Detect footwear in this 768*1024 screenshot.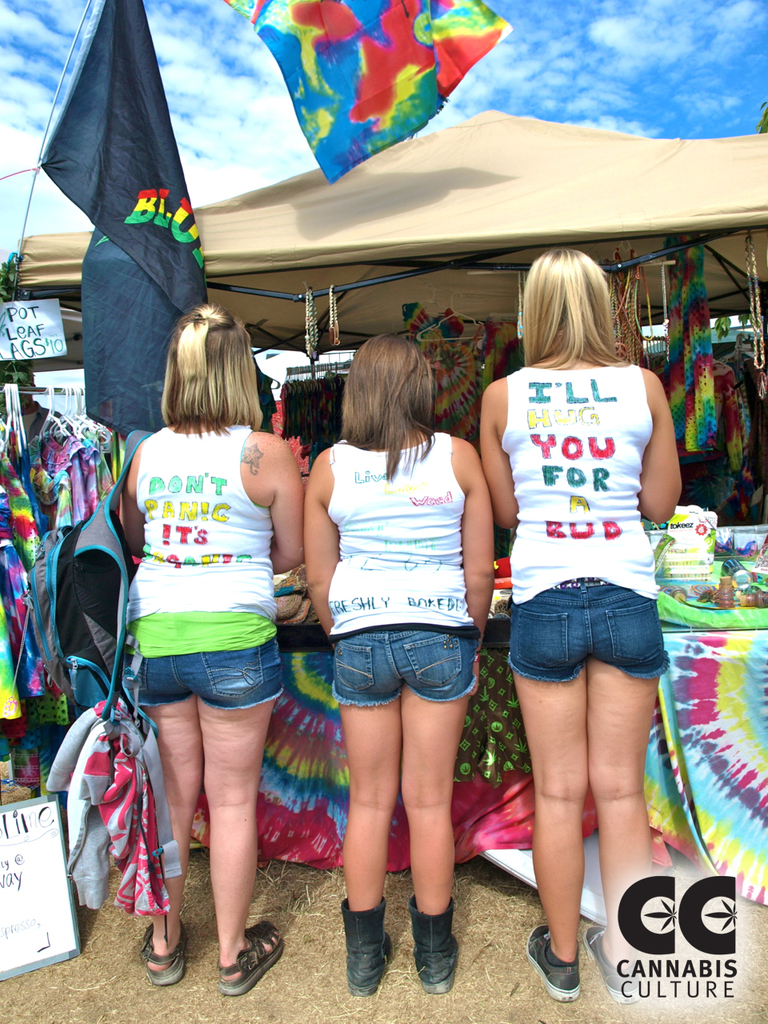
Detection: <box>339,912,407,1006</box>.
